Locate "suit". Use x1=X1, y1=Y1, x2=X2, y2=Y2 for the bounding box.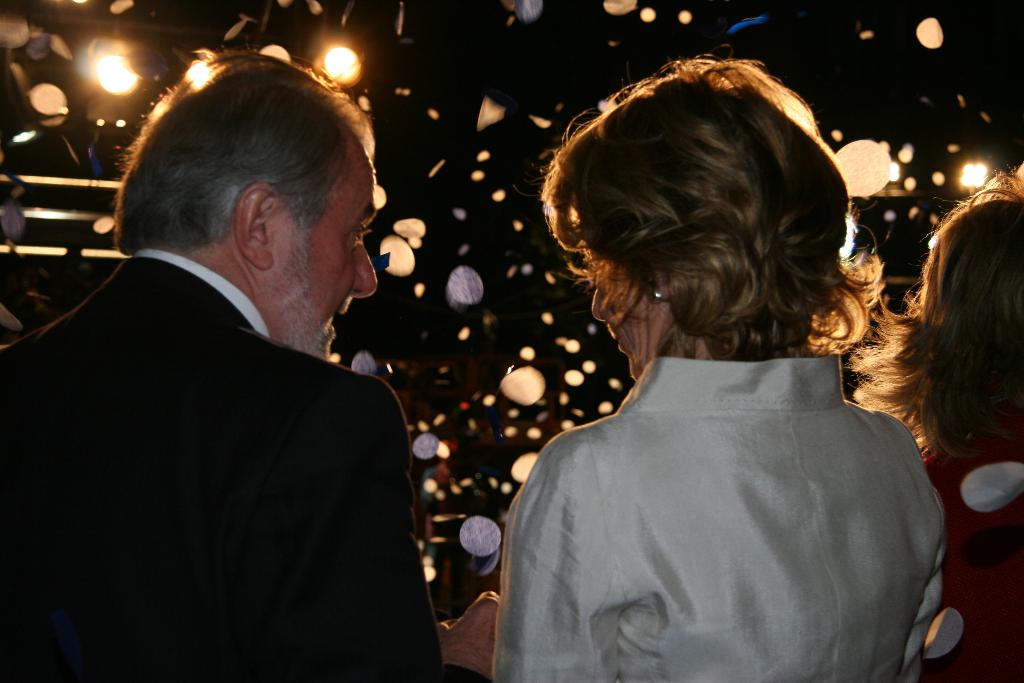
x1=30, y1=182, x2=450, y2=662.
